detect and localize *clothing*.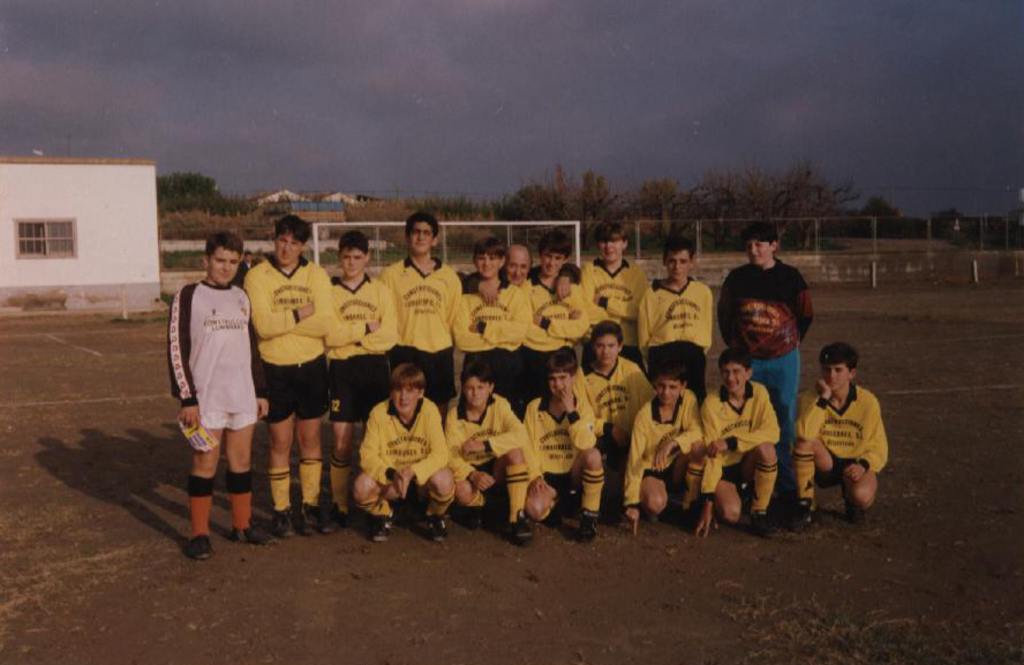
Localized at box(700, 378, 776, 500).
